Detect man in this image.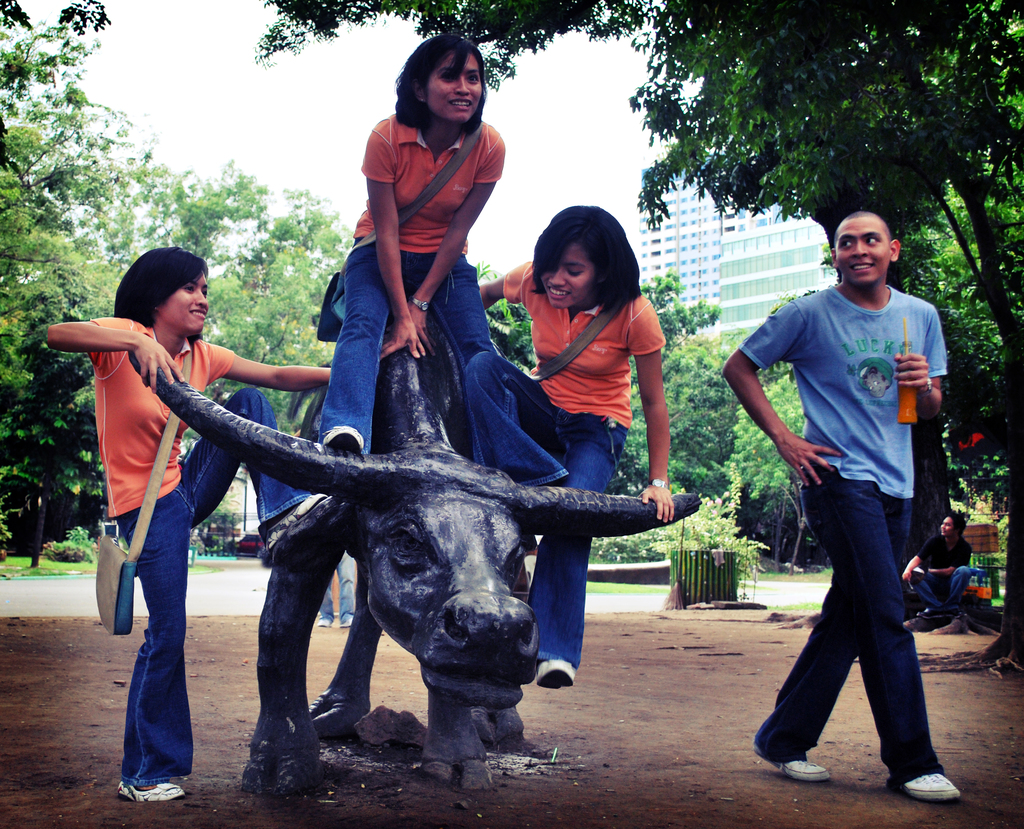
Detection: rect(717, 211, 973, 800).
